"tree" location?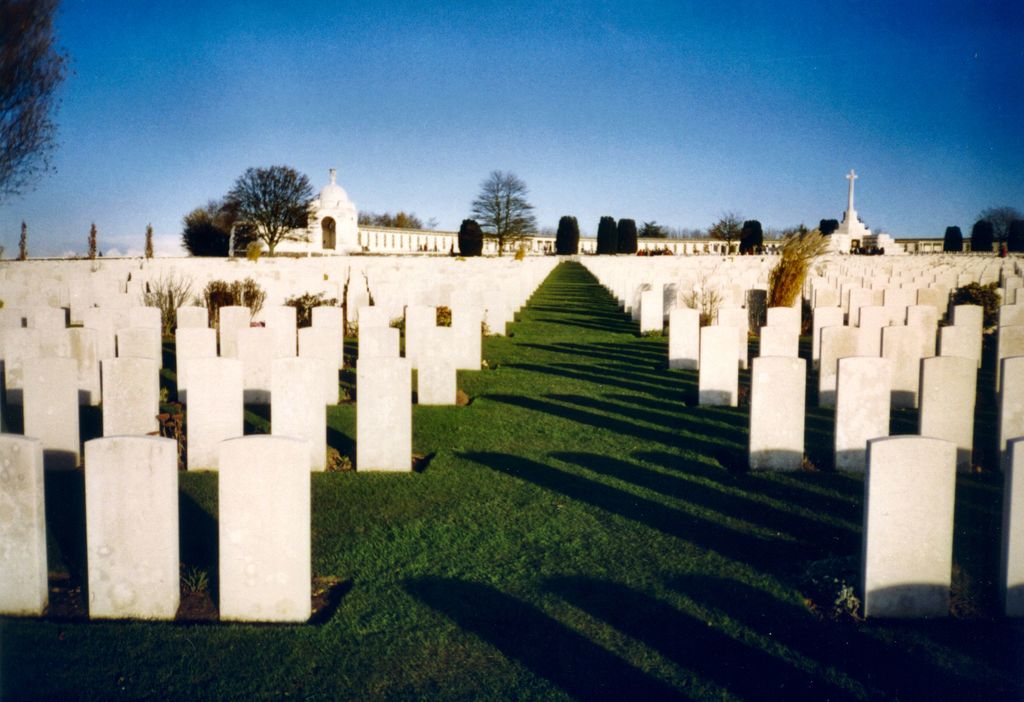
detection(357, 208, 435, 236)
